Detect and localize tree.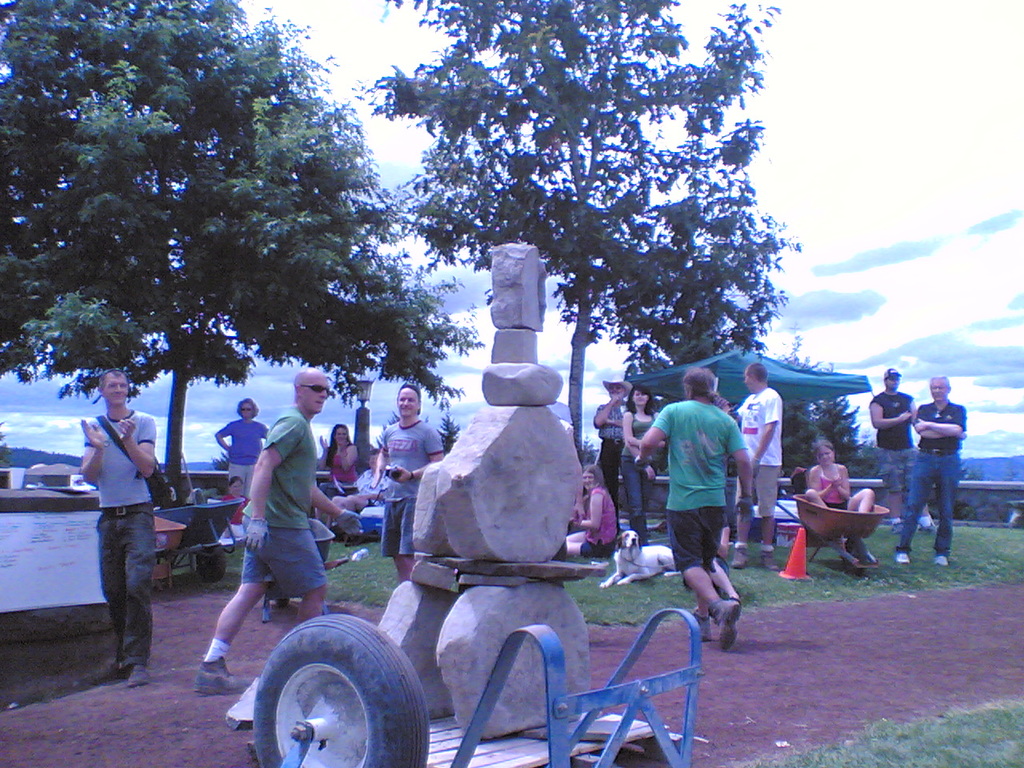
Localized at select_region(354, 0, 806, 472).
